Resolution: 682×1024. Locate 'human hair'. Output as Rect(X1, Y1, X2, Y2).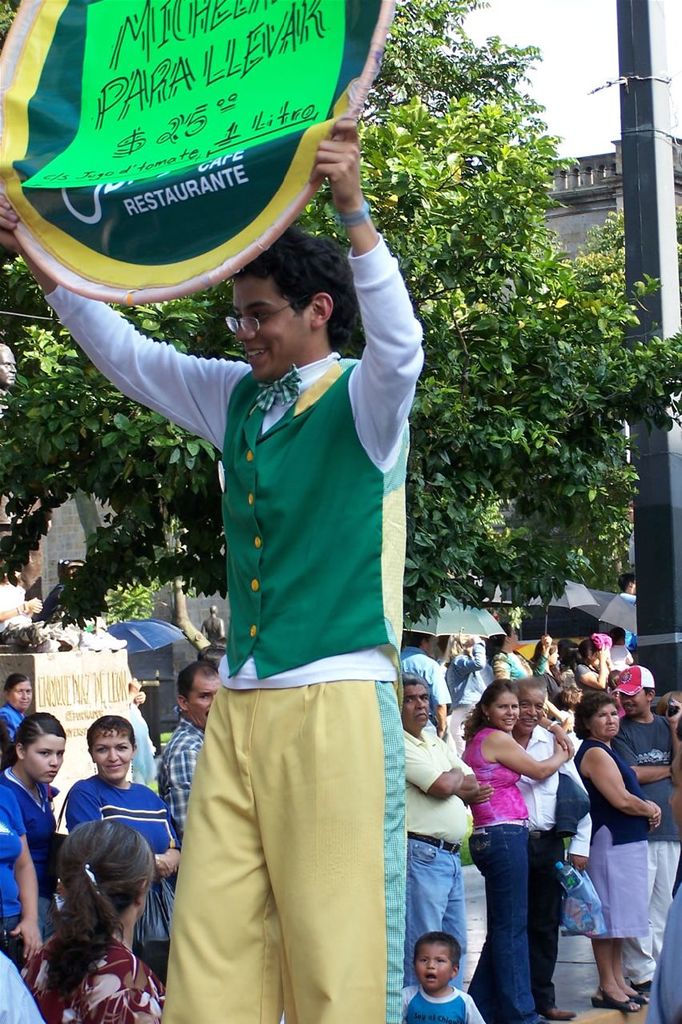
Rect(404, 678, 425, 691).
